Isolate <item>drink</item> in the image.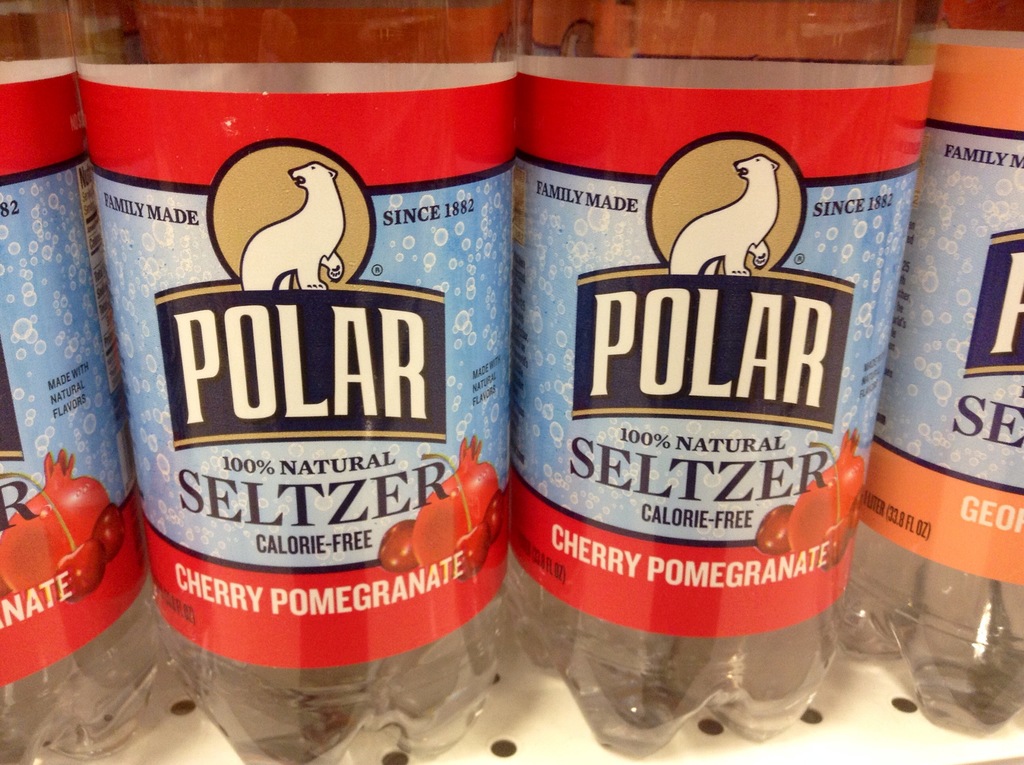
Isolated region: bbox=[0, 0, 164, 759].
